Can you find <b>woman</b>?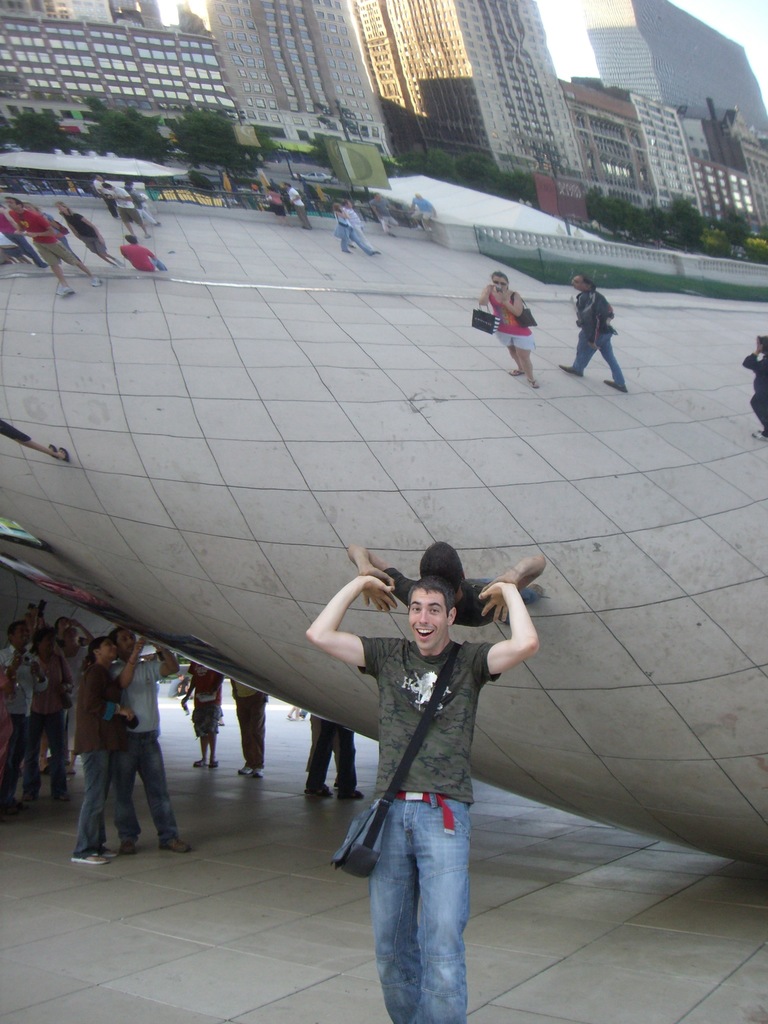
Yes, bounding box: 68/636/153/867.
